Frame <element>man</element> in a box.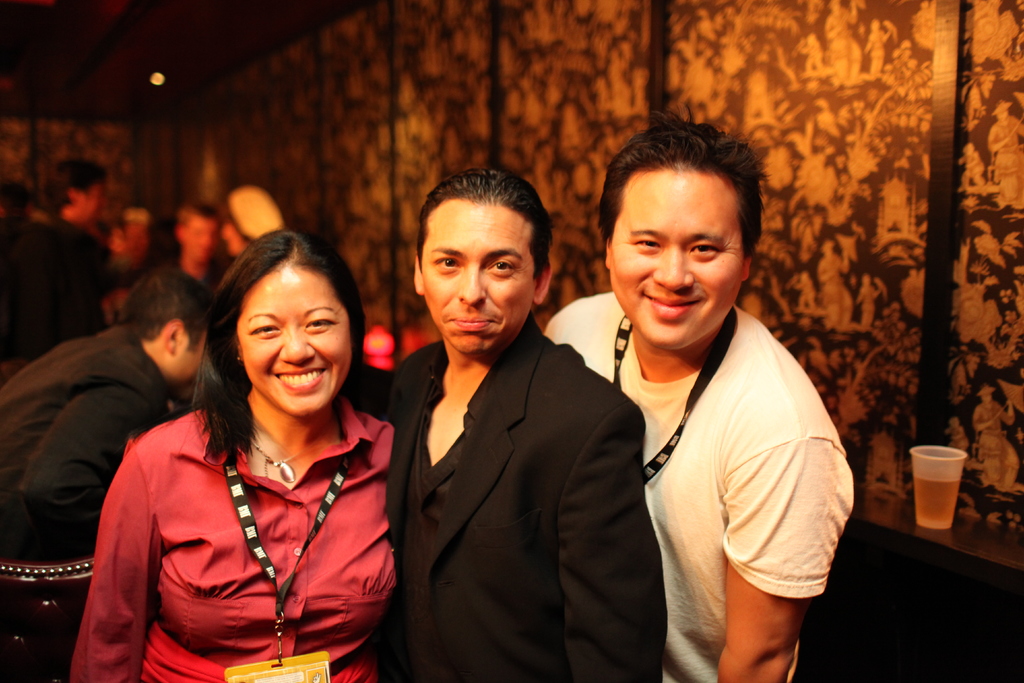
<region>360, 159, 659, 679</region>.
